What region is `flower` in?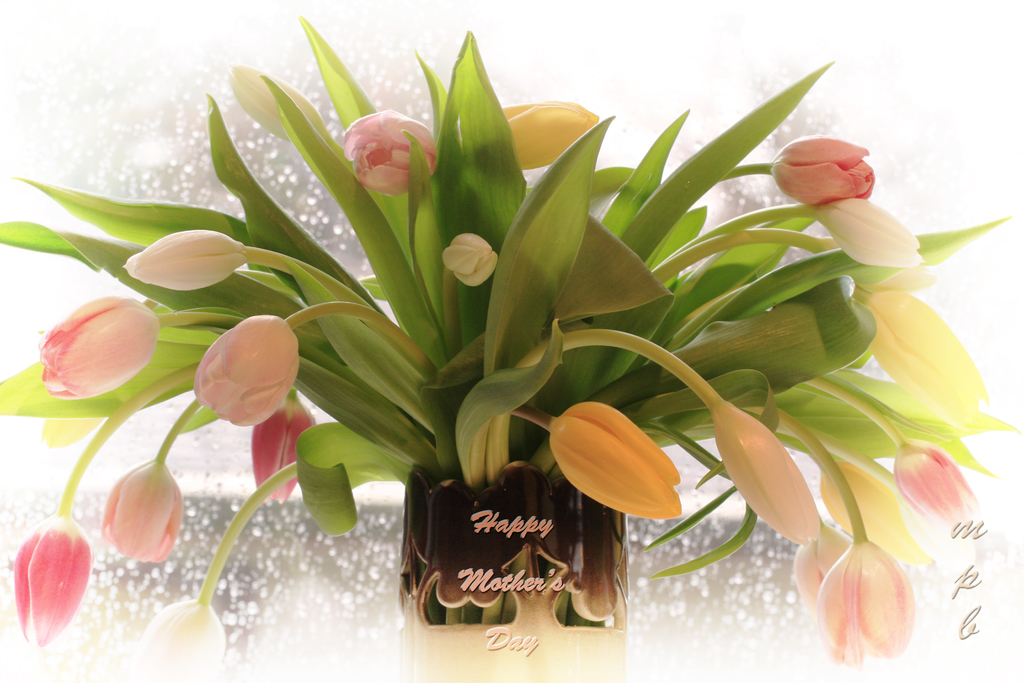
box=[550, 395, 687, 523].
